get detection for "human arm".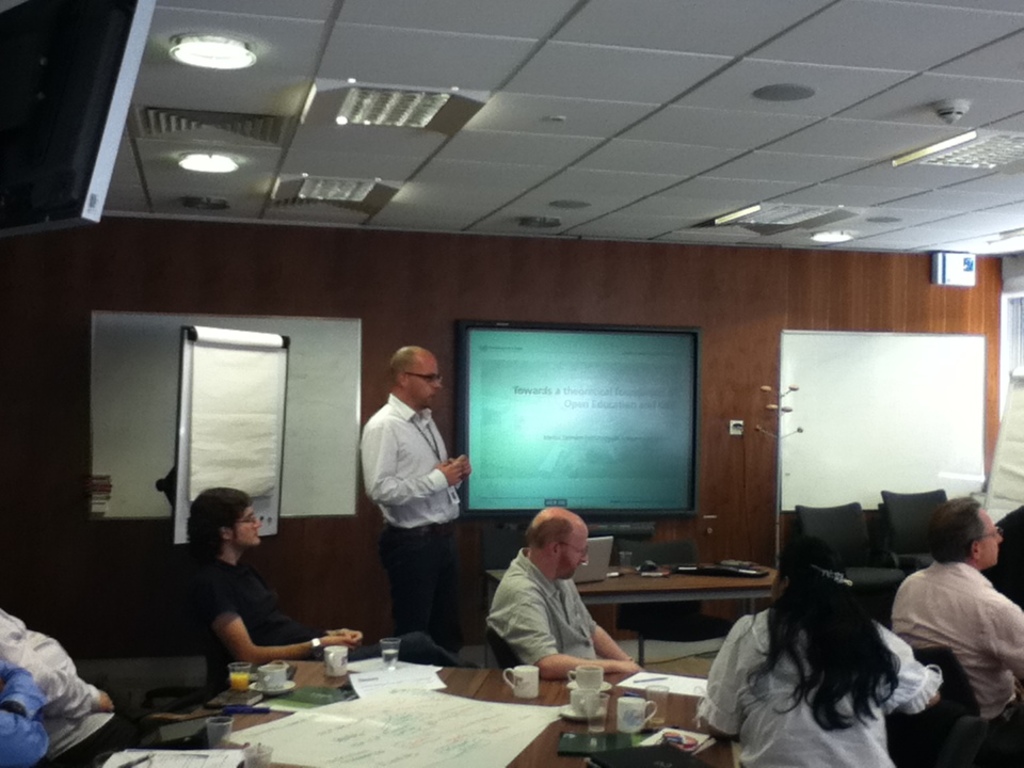
Detection: 884/615/939/716.
